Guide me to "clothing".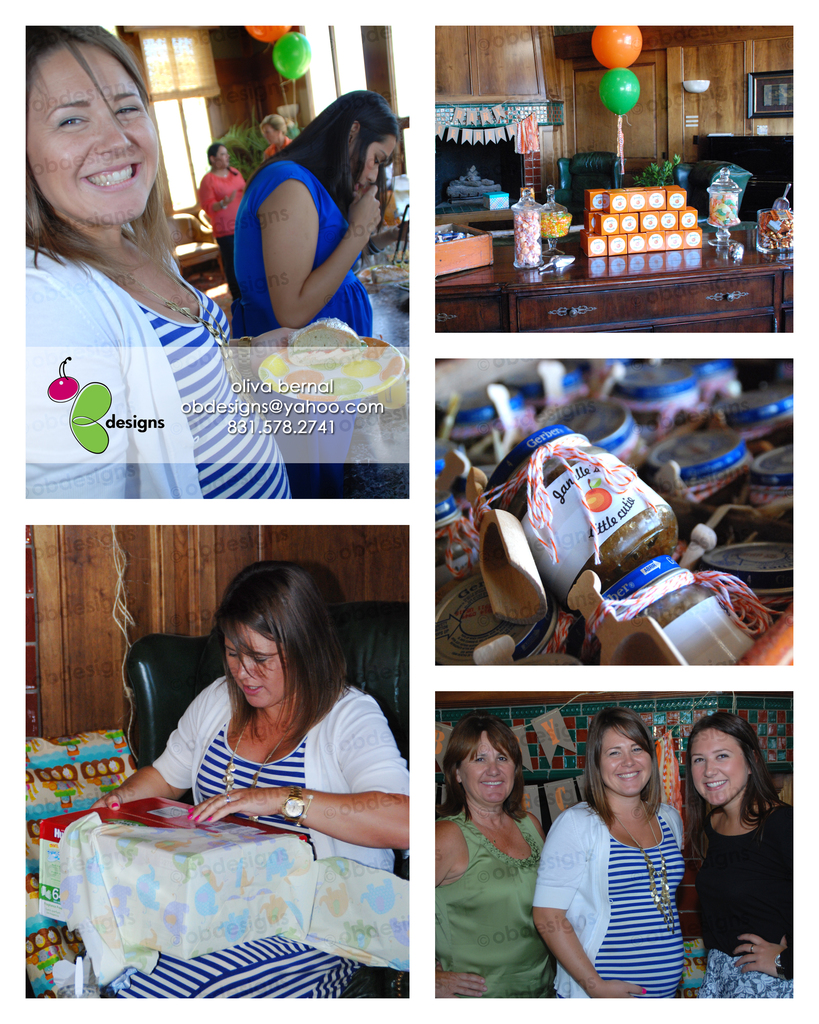
Guidance: left=104, top=676, right=408, bottom=1000.
